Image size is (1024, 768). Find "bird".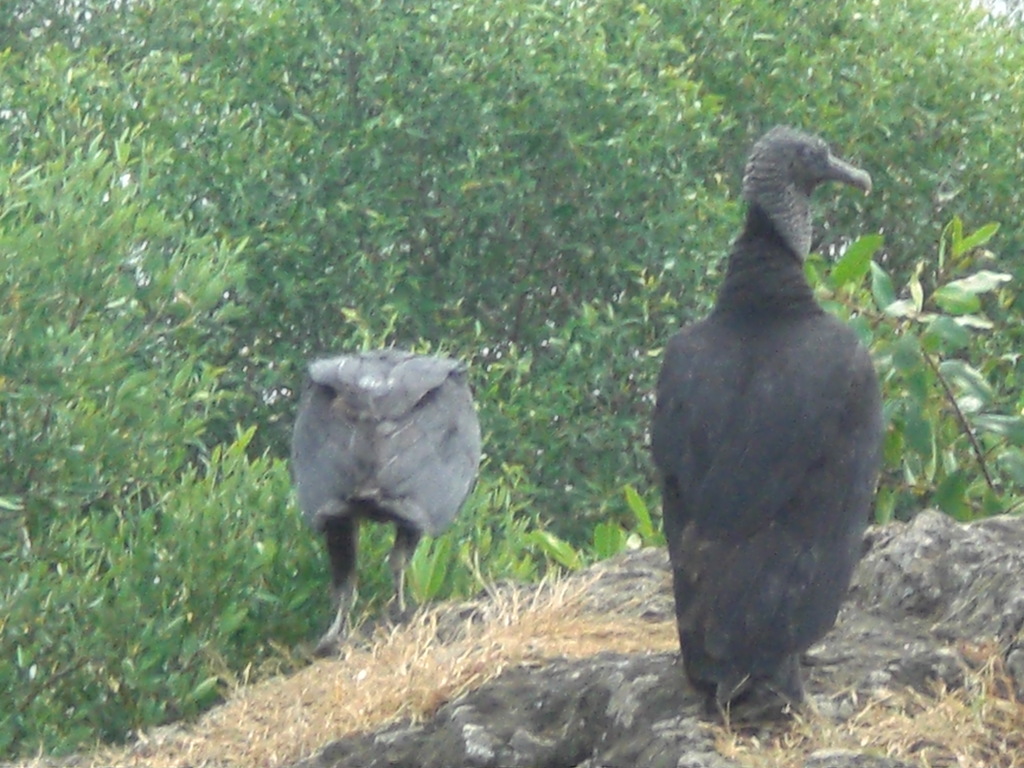
bbox(643, 145, 893, 720).
